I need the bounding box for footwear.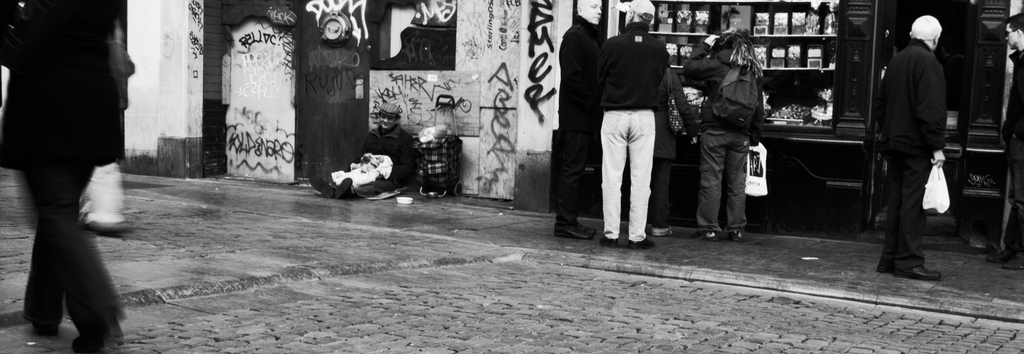
Here it is: [307,173,336,198].
